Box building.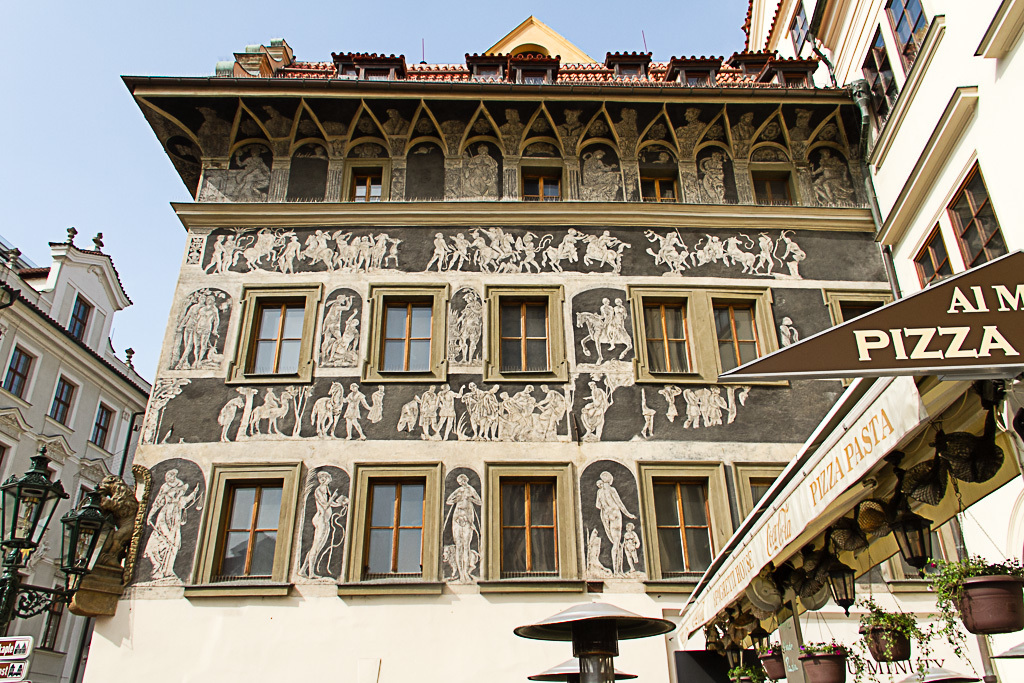
{"left": 0, "top": 225, "right": 154, "bottom": 682}.
